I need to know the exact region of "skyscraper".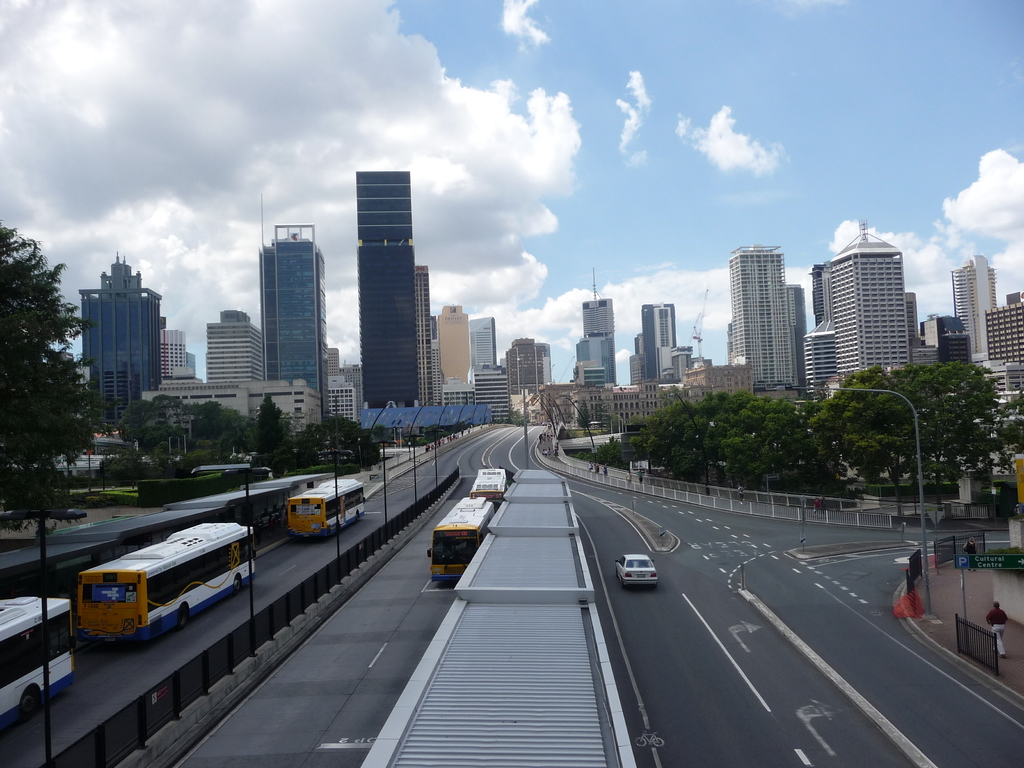
Region: rect(424, 265, 447, 417).
